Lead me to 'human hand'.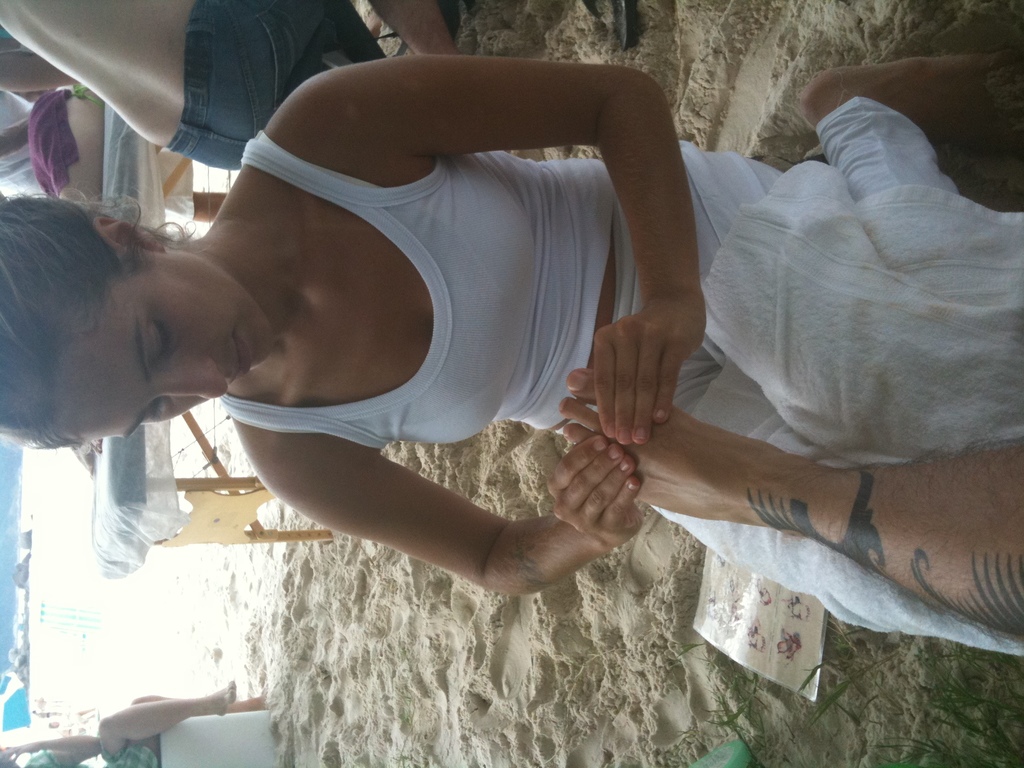
Lead to (left=592, top=300, right=708, bottom=450).
